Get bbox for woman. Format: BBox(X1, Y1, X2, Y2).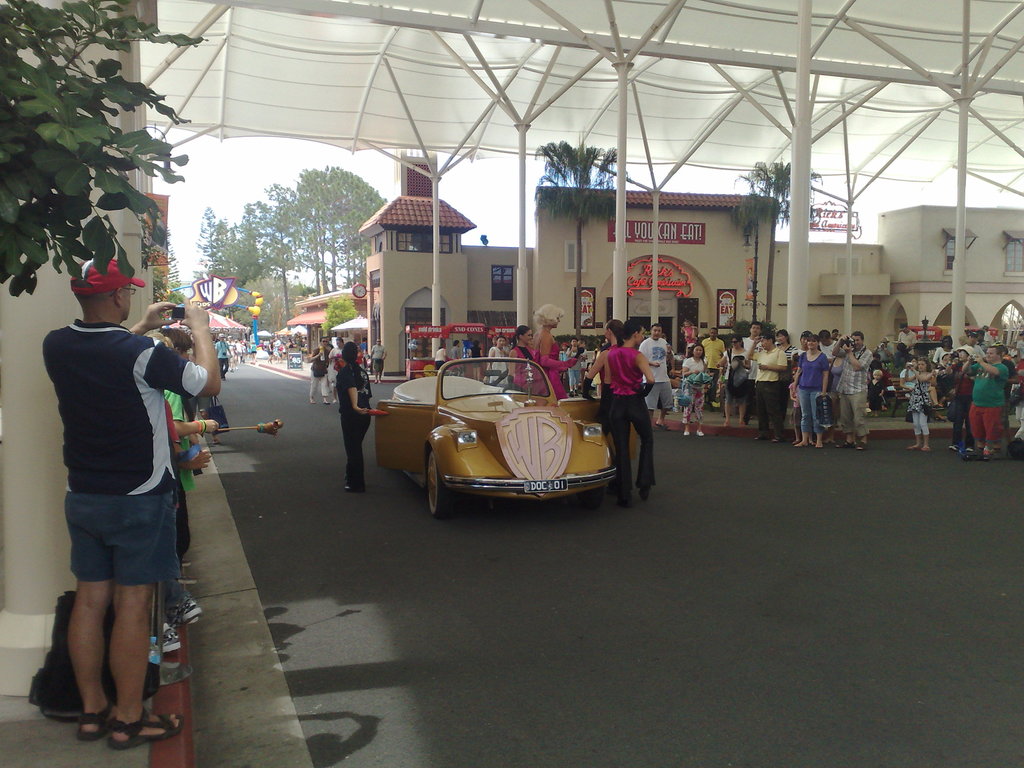
BBox(529, 304, 580, 404).
